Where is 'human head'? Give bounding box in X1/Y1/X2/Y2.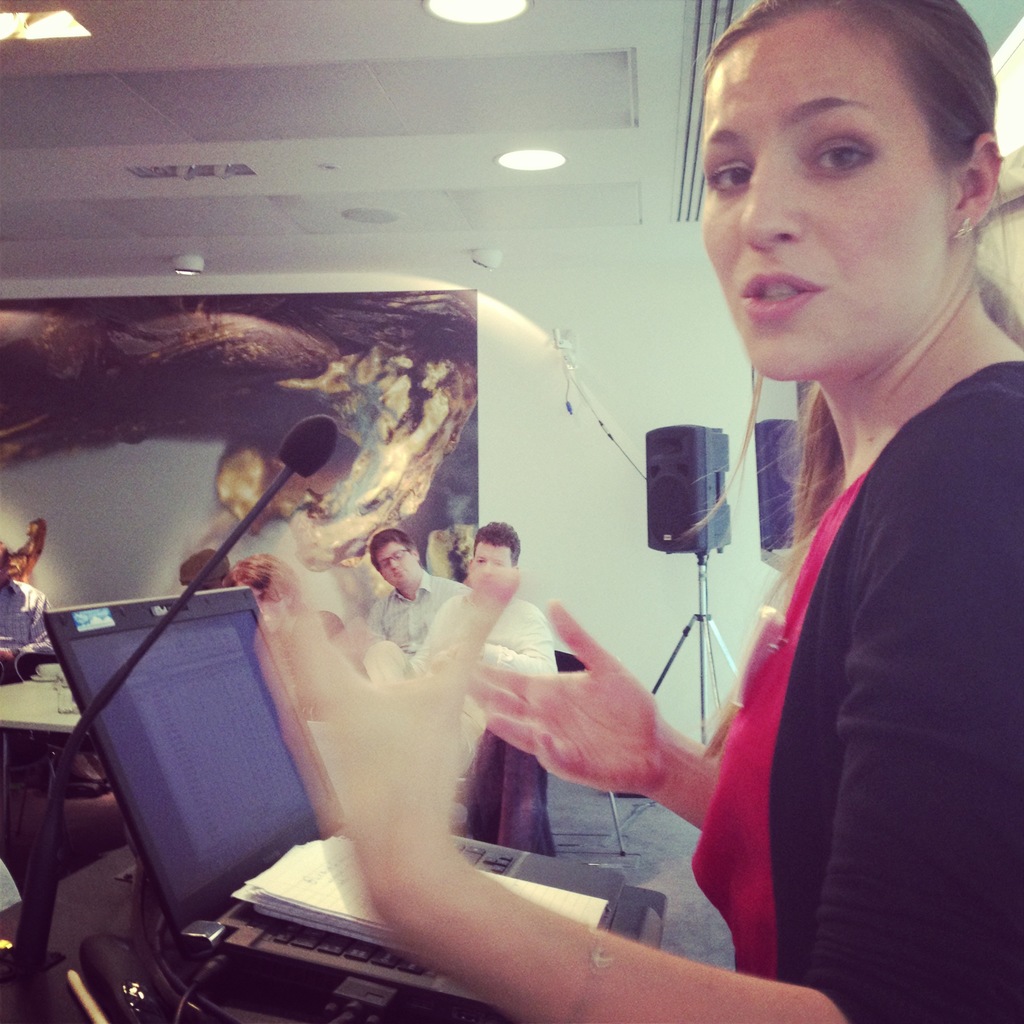
373/529/428/589.
